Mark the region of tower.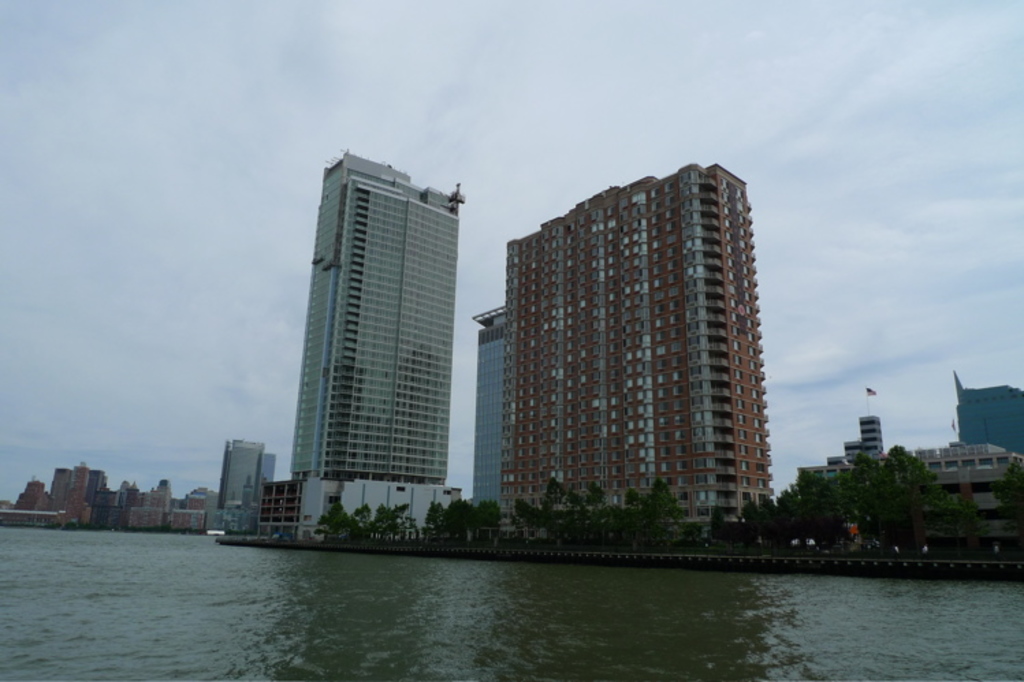
Region: 258, 456, 275, 489.
